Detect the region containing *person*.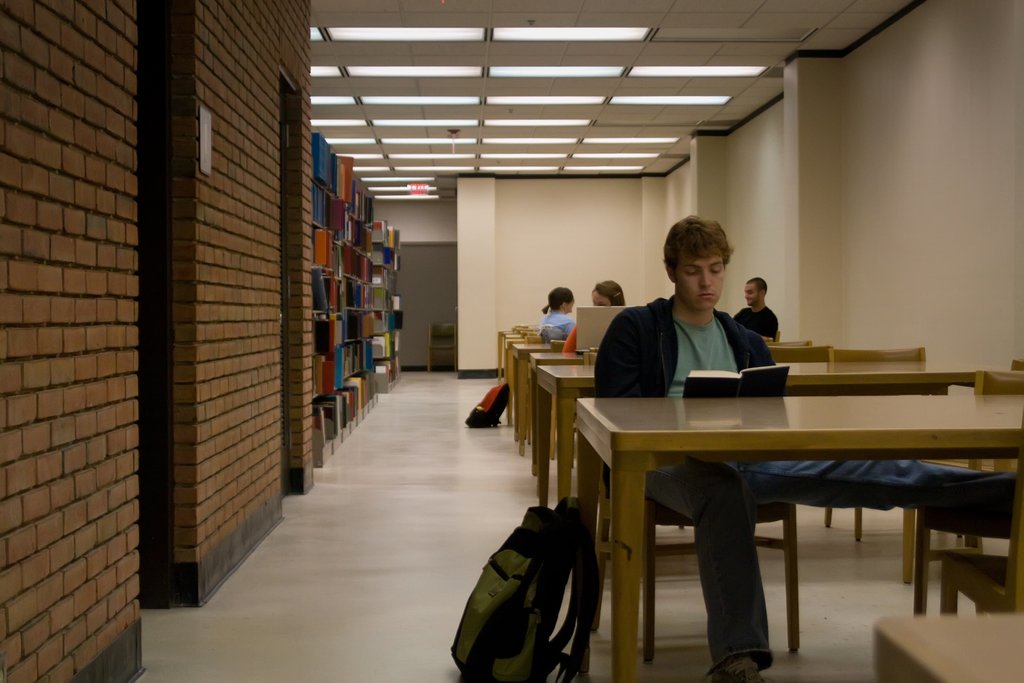
(left=655, top=221, right=808, bottom=410).
